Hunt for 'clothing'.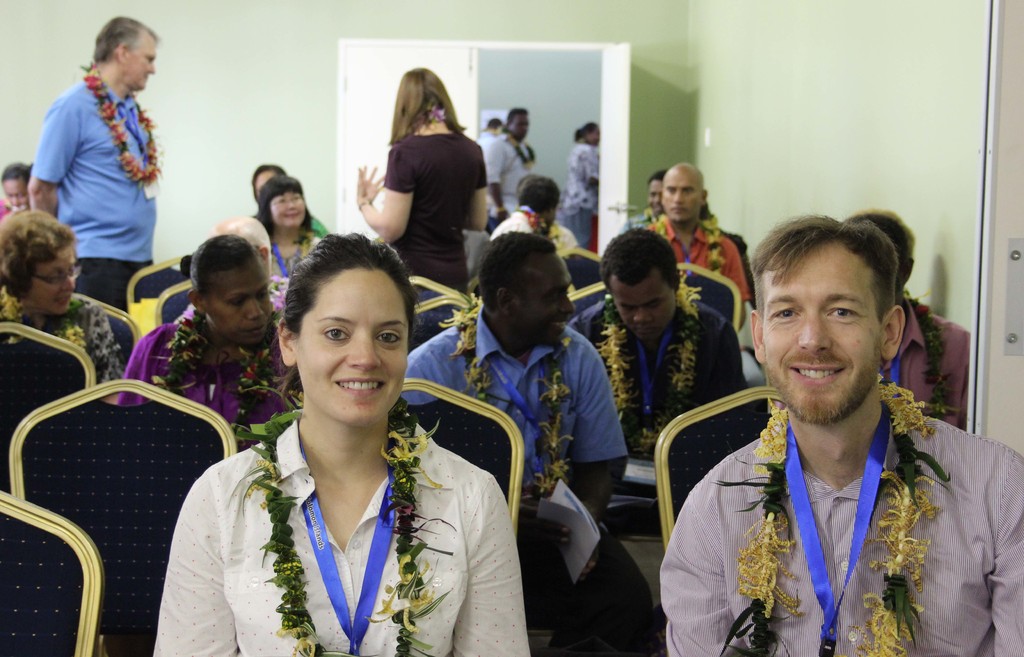
Hunted down at <bbox>490, 137, 524, 213</bbox>.
